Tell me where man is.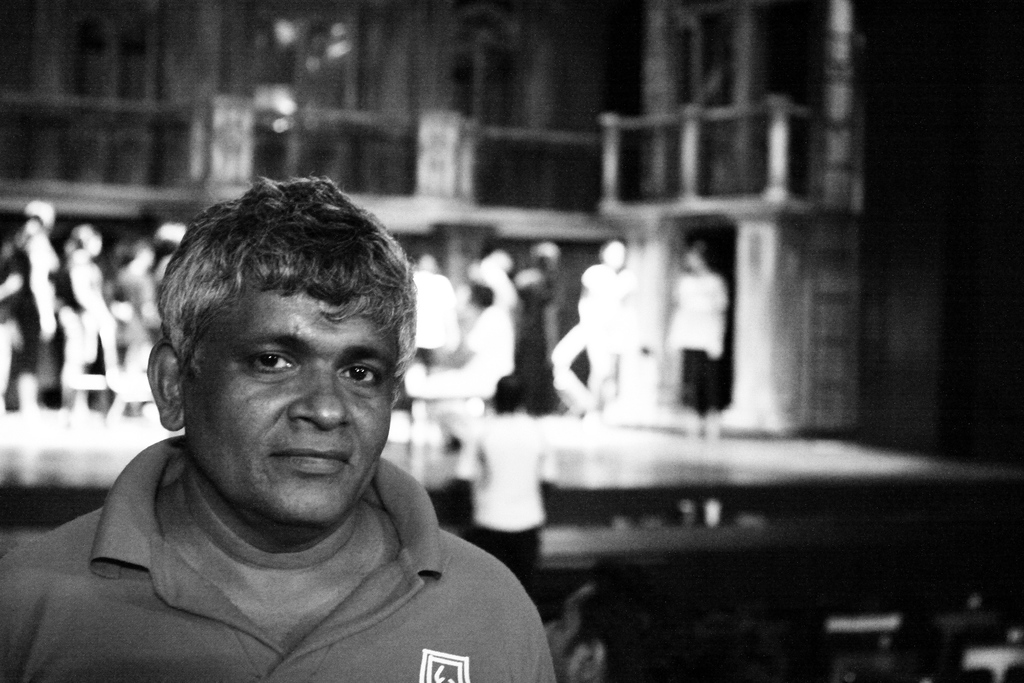
man is at 76:173:605:673.
